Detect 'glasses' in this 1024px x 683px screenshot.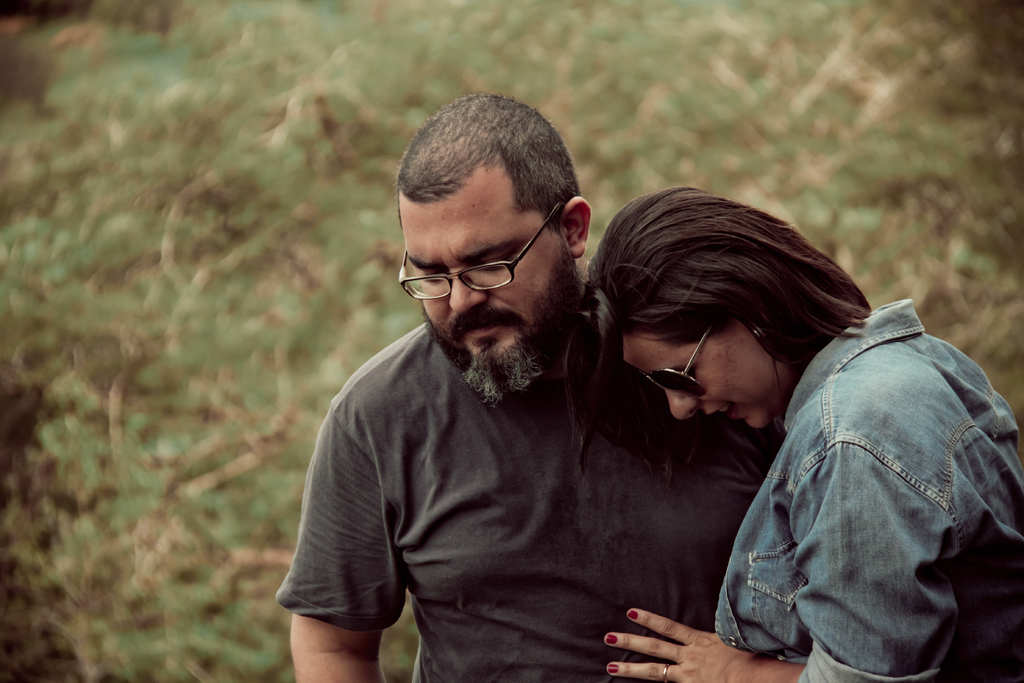
Detection: BBox(401, 219, 587, 300).
